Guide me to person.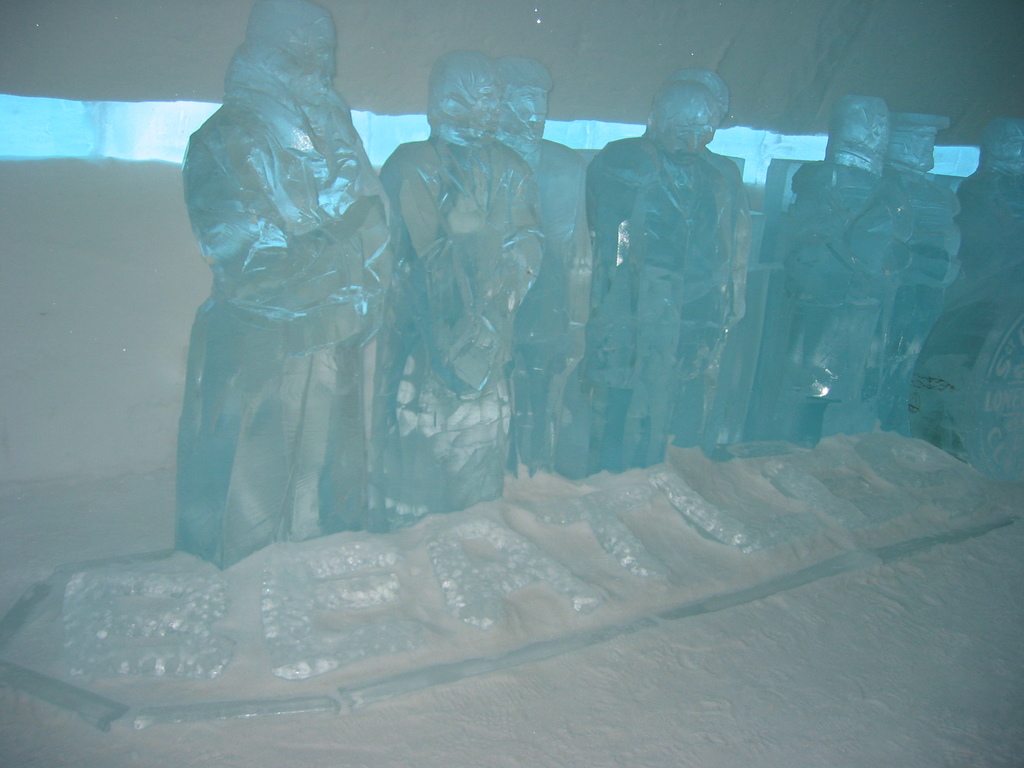
Guidance: [left=376, top=45, right=548, bottom=534].
